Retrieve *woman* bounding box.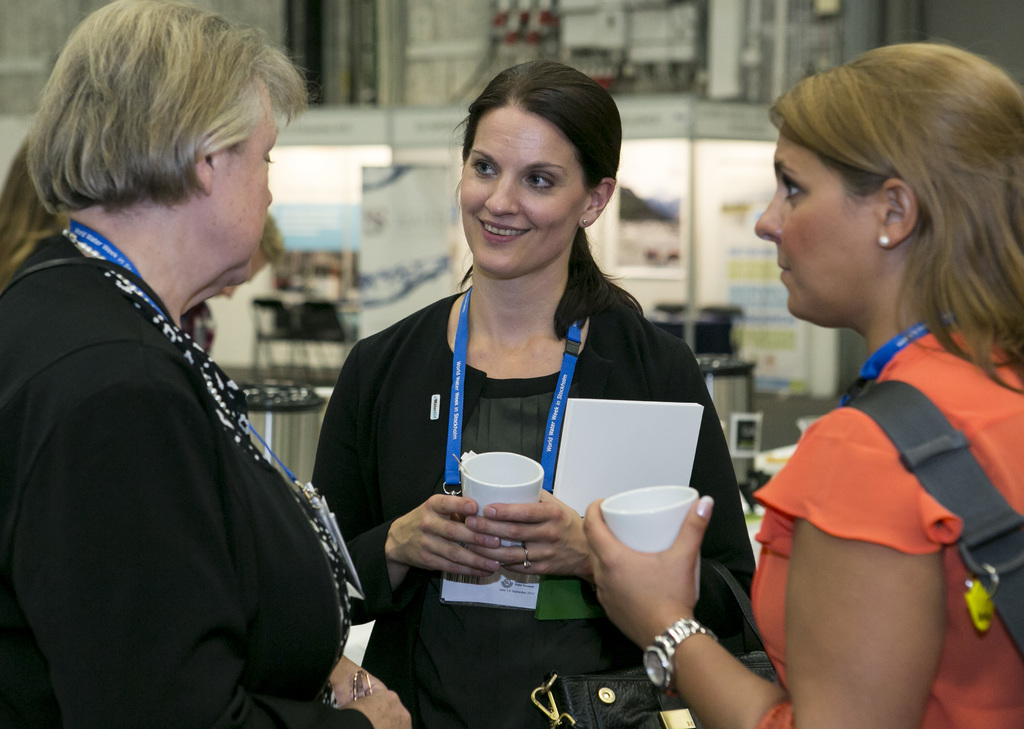
Bounding box: <region>300, 81, 718, 715</region>.
